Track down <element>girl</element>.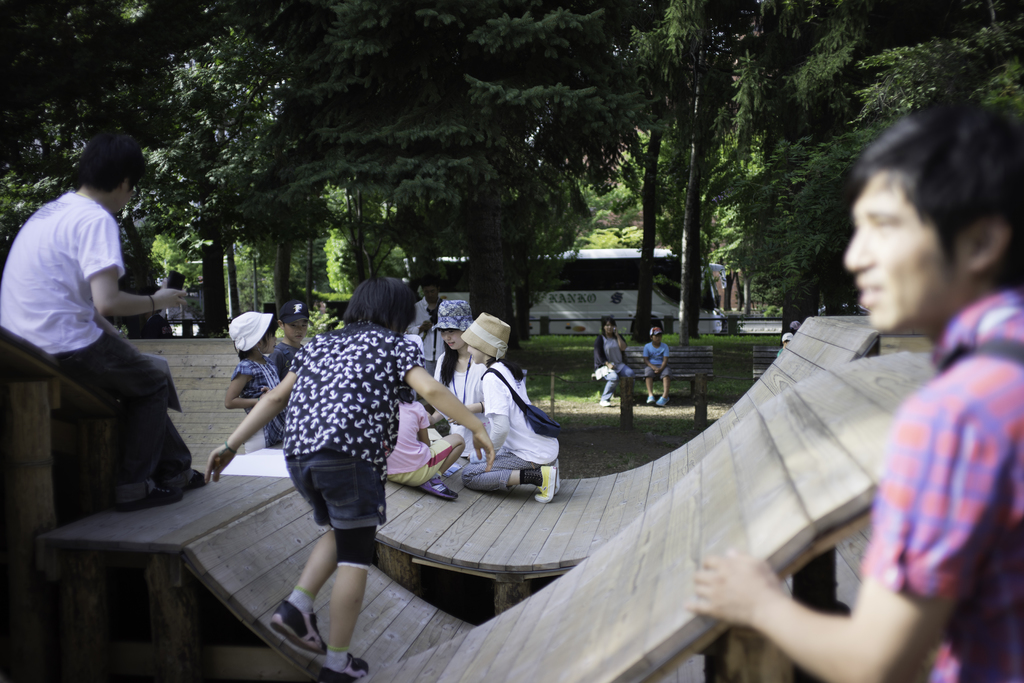
Tracked to 226:311:287:447.
